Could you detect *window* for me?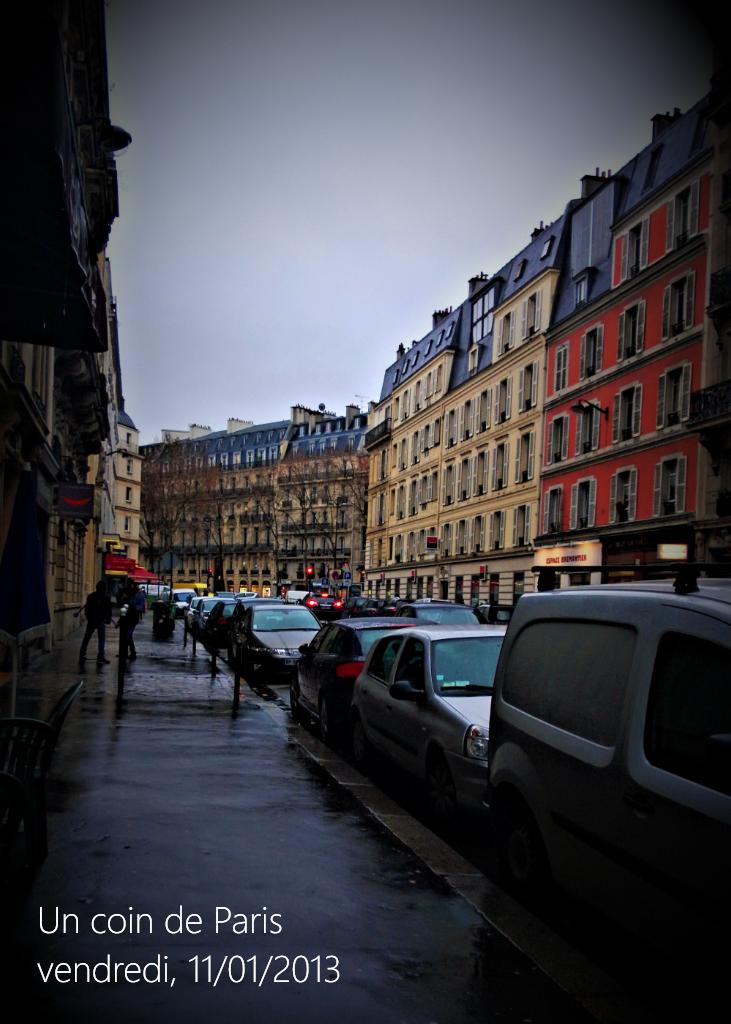
Detection result: 388/396/398/428.
